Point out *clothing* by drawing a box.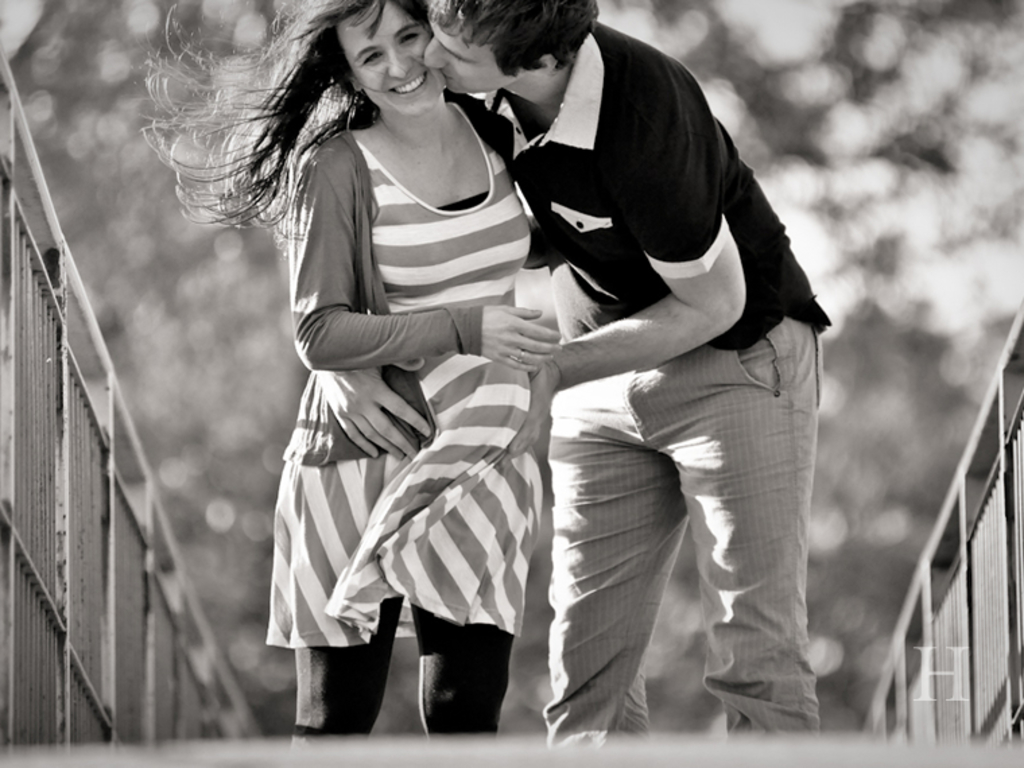
select_region(264, 90, 567, 666).
